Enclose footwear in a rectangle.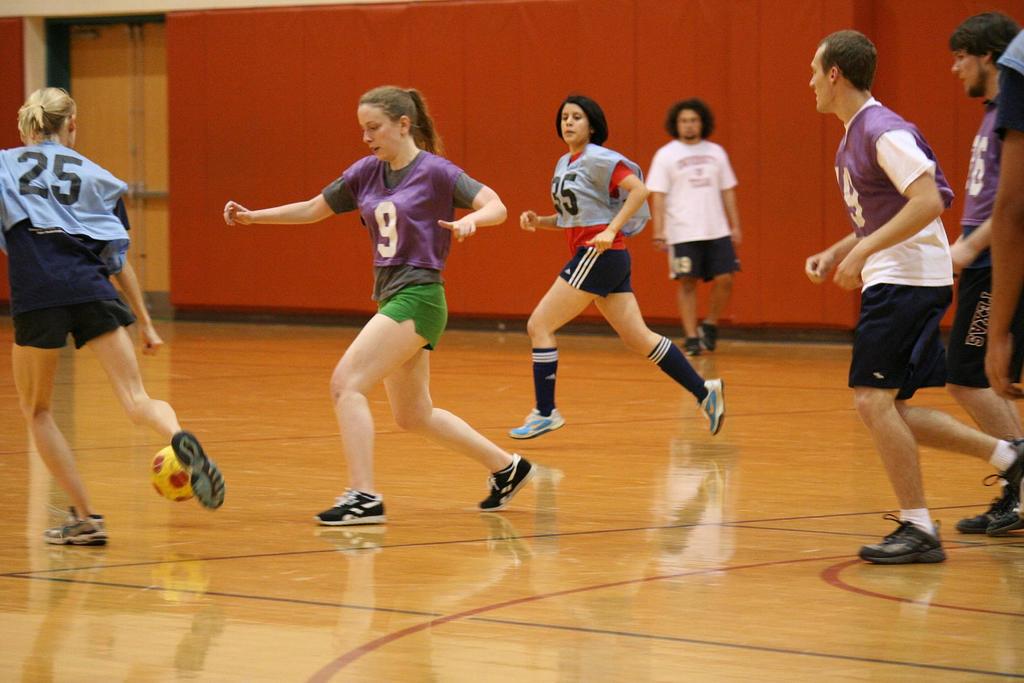
x1=314 y1=484 x2=388 y2=535.
